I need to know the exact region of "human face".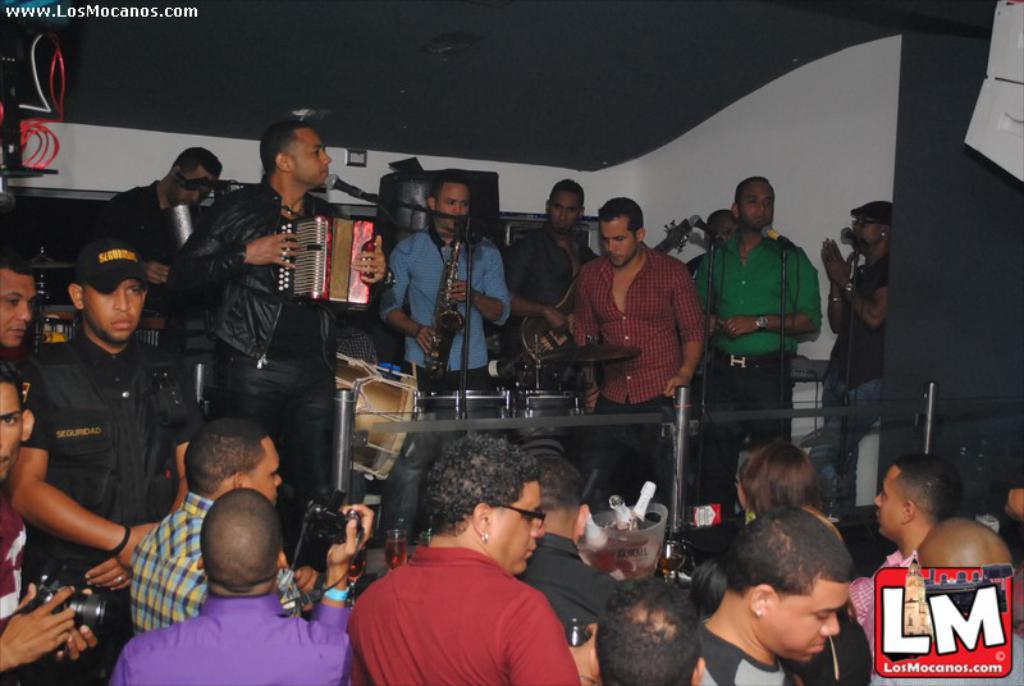
Region: pyautogui.locateOnScreen(769, 581, 850, 662).
